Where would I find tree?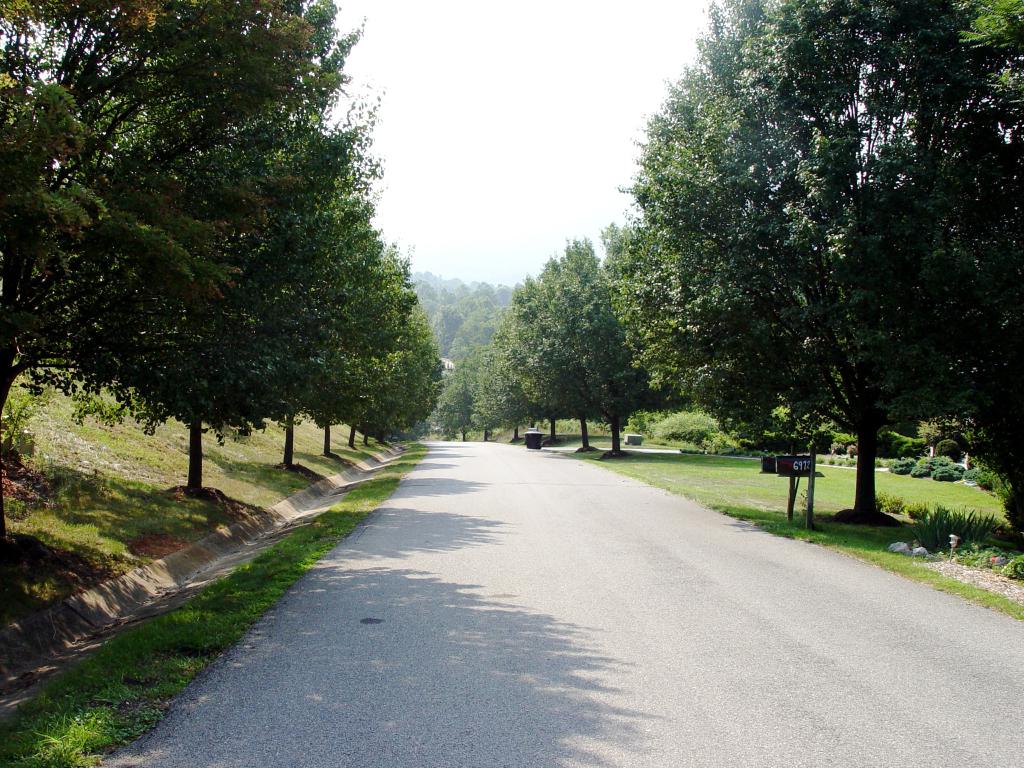
At (x1=595, y1=21, x2=989, y2=512).
